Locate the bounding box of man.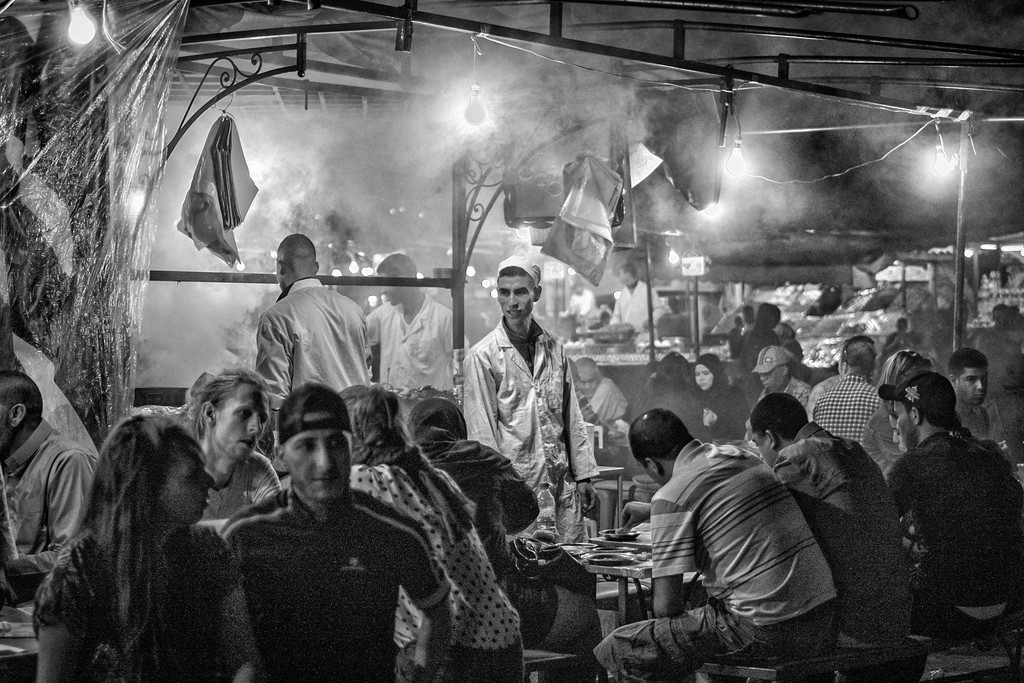
Bounding box: locate(593, 406, 840, 682).
